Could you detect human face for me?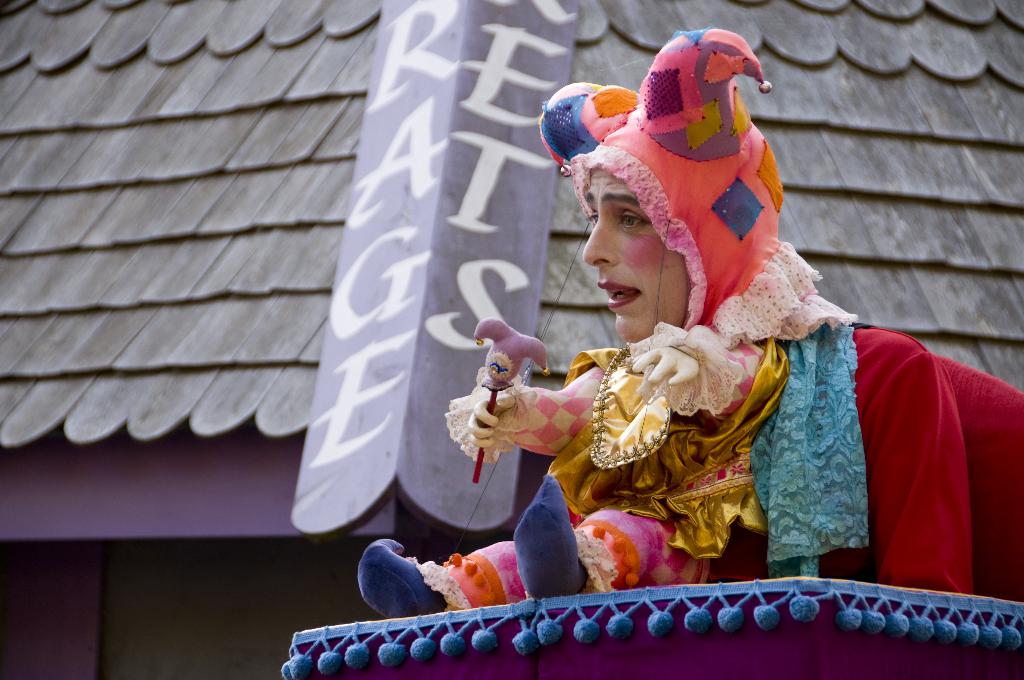
Detection result: x1=572 y1=170 x2=686 y2=335.
